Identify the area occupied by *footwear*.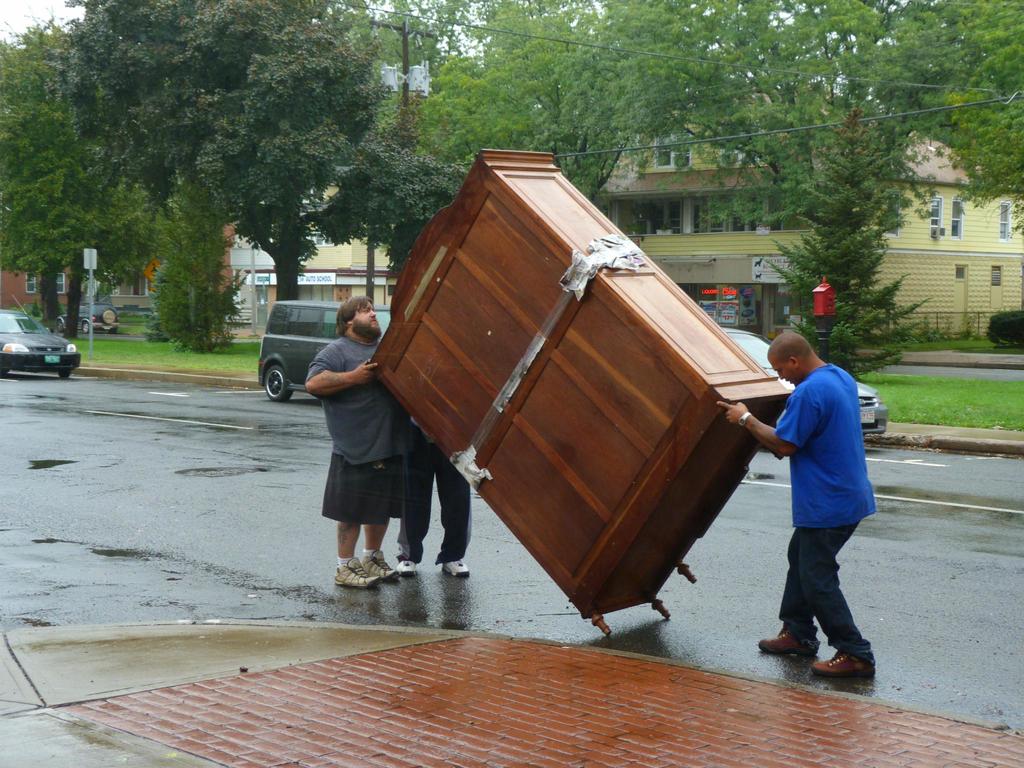
Area: rect(753, 627, 816, 653).
